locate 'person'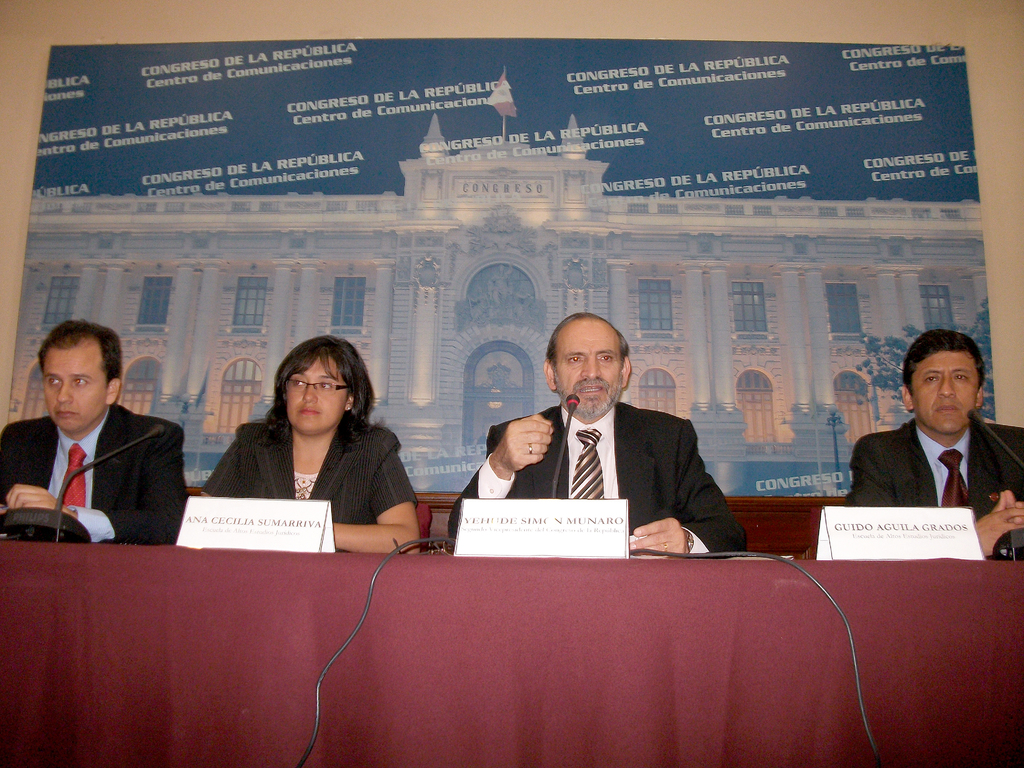
box(199, 331, 429, 554)
